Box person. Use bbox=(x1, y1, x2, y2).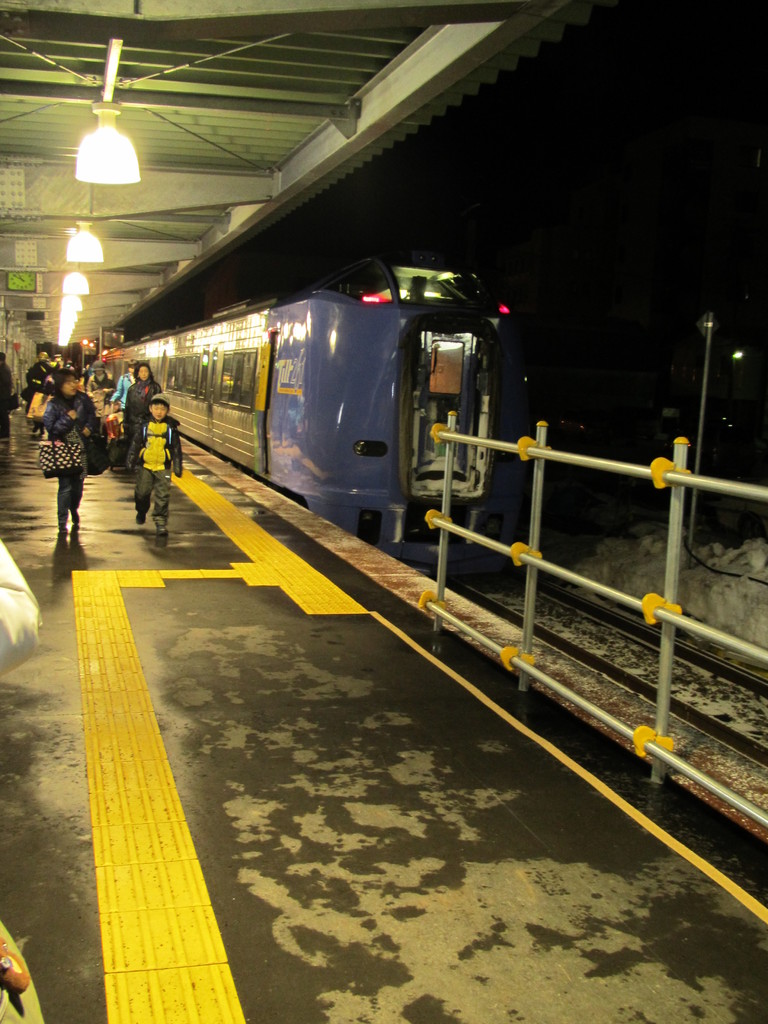
bbox=(85, 359, 116, 404).
